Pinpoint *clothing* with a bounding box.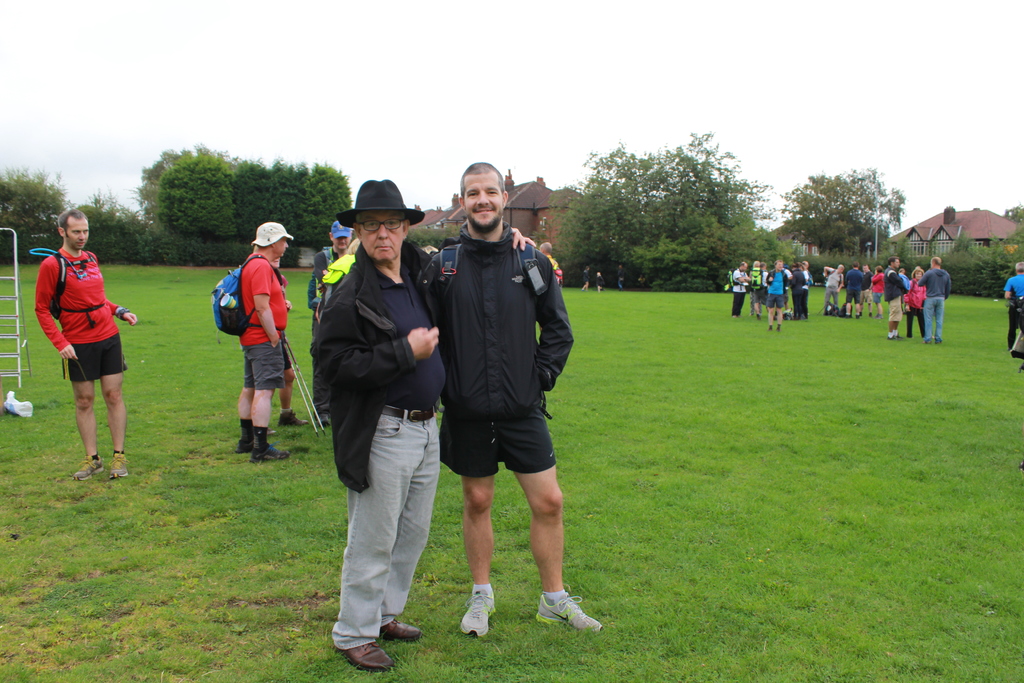
767/266/784/308.
